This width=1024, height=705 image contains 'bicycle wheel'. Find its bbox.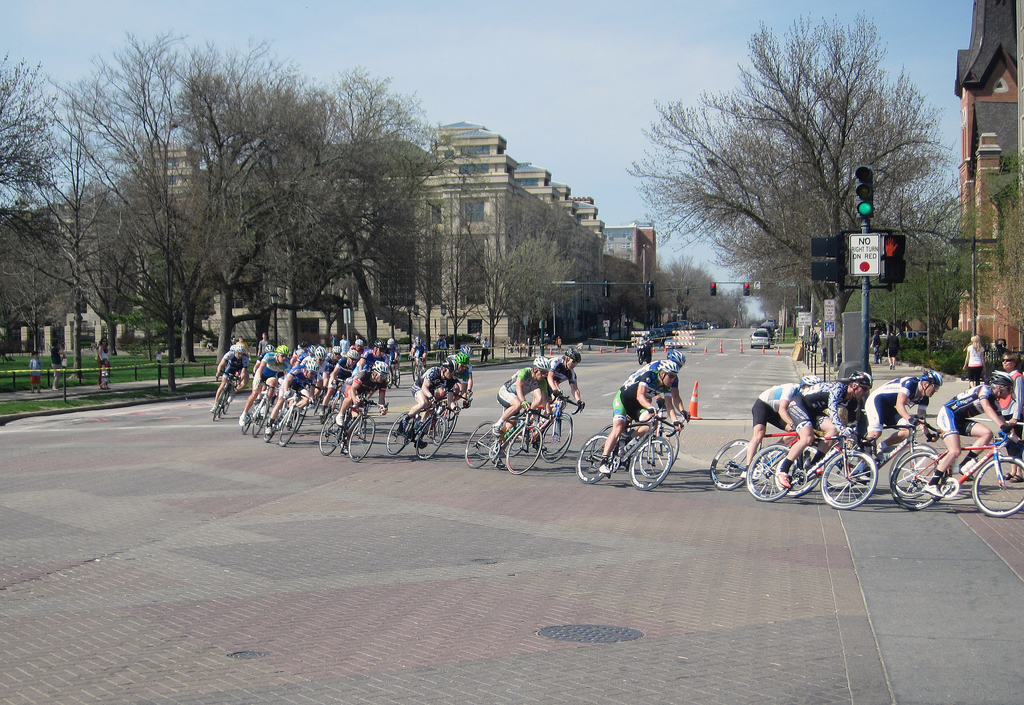
<bbox>542, 411, 574, 455</bbox>.
